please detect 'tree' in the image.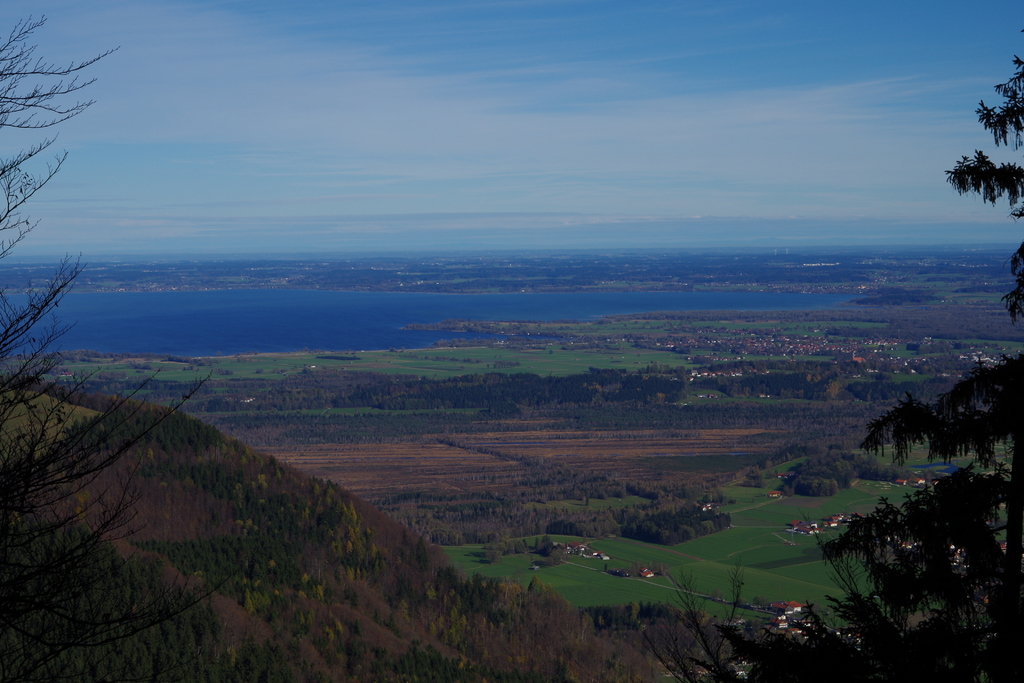
locate(860, 26, 1023, 682).
